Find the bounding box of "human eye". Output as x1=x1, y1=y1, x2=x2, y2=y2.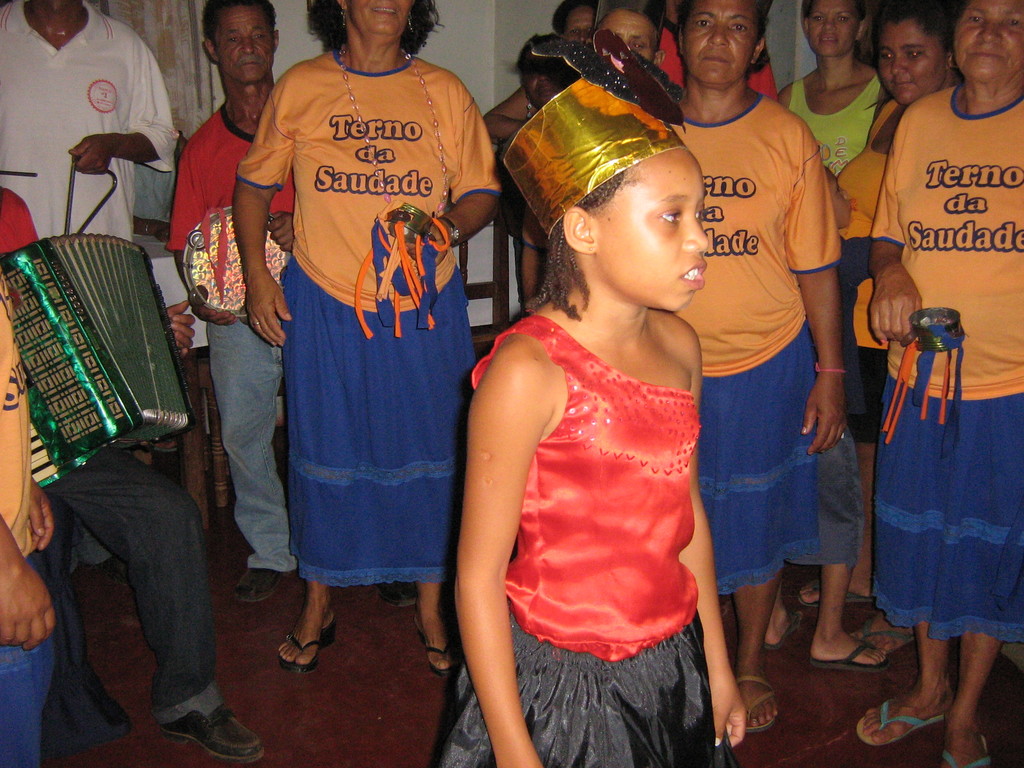
x1=251, y1=31, x2=263, y2=41.
